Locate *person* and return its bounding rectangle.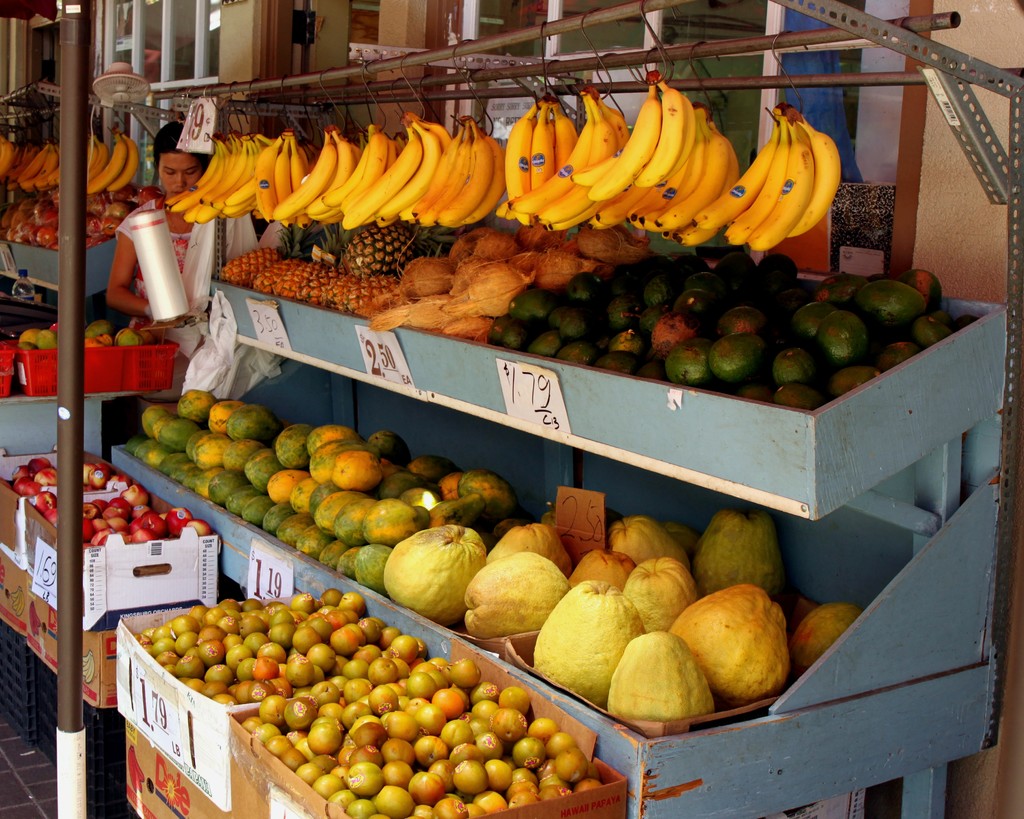
<box>106,122,207,327</box>.
